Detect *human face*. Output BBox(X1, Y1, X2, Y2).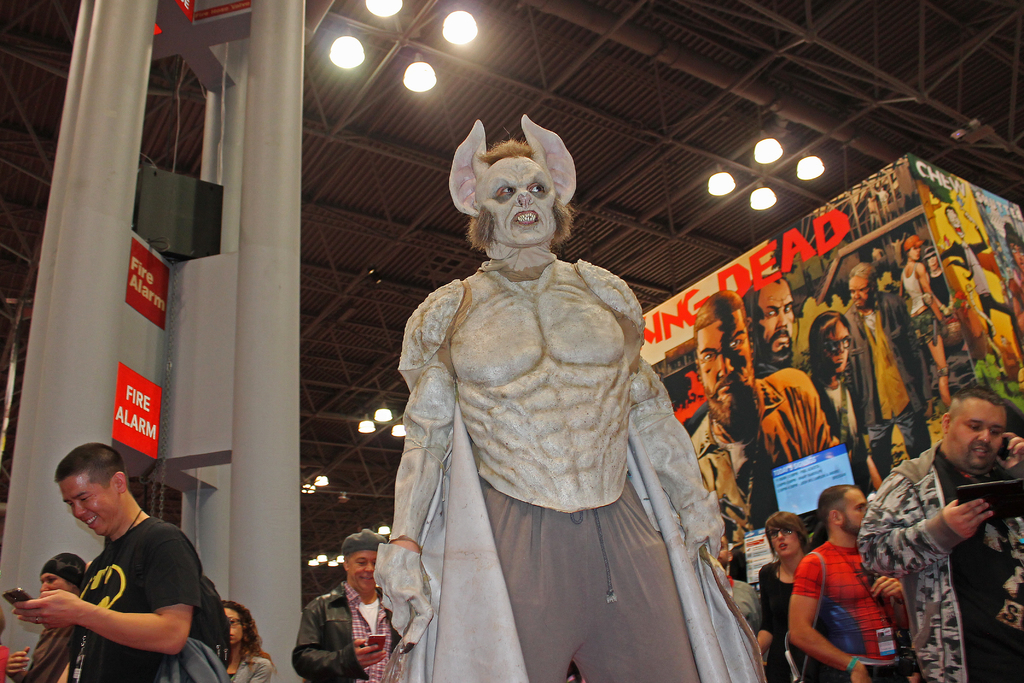
BBox(881, 267, 895, 284).
